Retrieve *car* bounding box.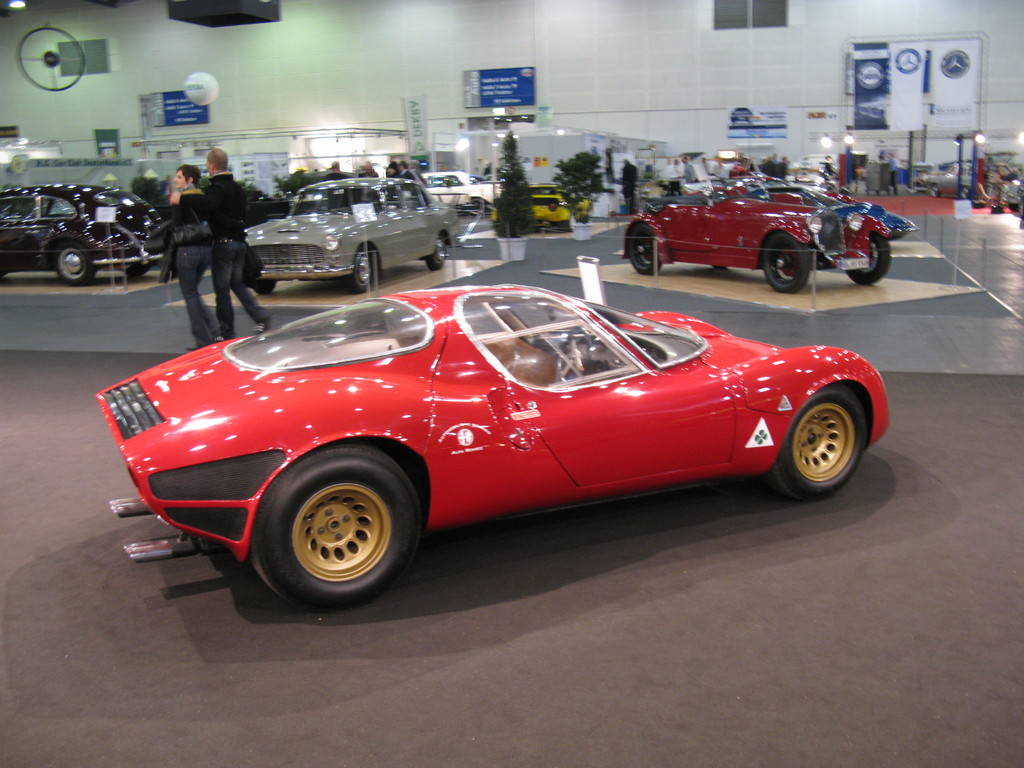
Bounding box: box=[732, 107, 756, 124].
